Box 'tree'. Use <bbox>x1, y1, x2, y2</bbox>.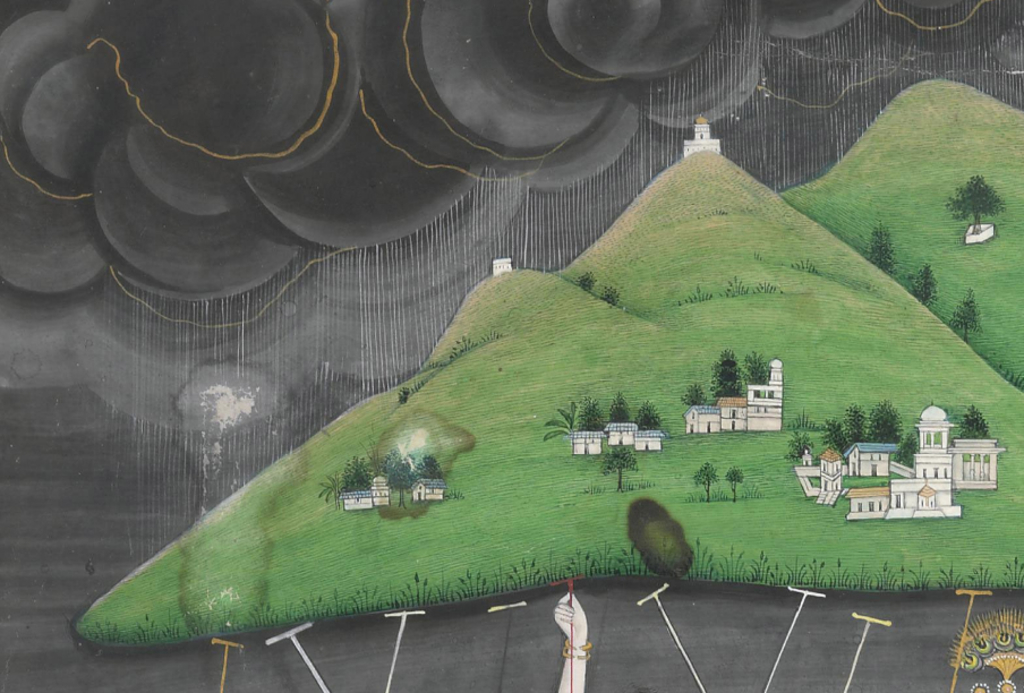
<bbox>958, 402, 996, 443</bbox>.
